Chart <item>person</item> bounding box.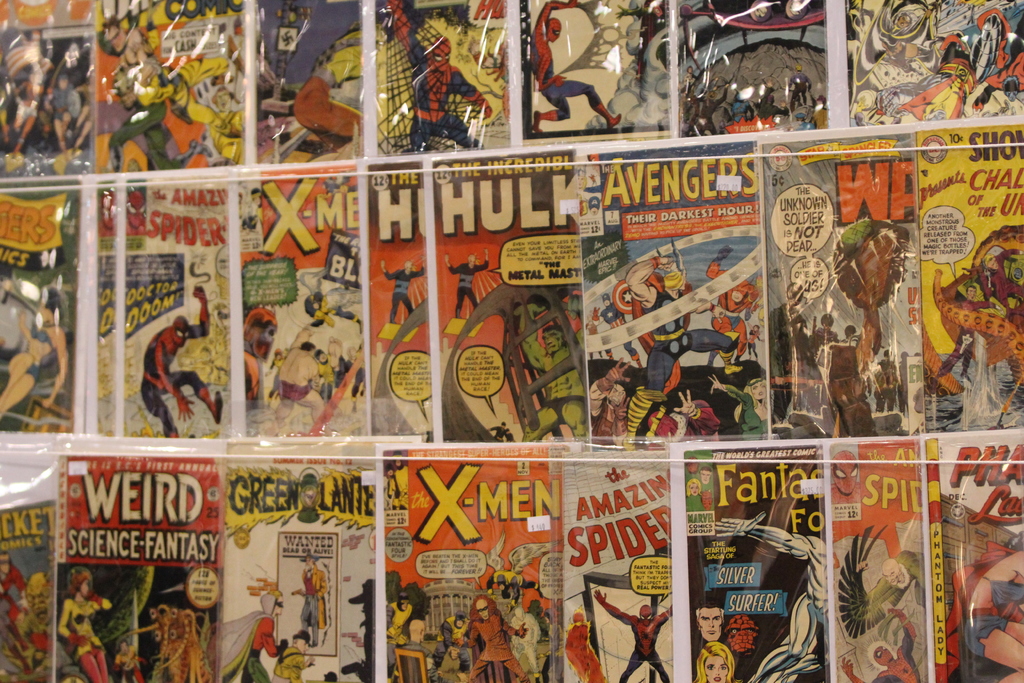
Charted: pyautogui.locateOnScreen(845, 547, 926, 635).
